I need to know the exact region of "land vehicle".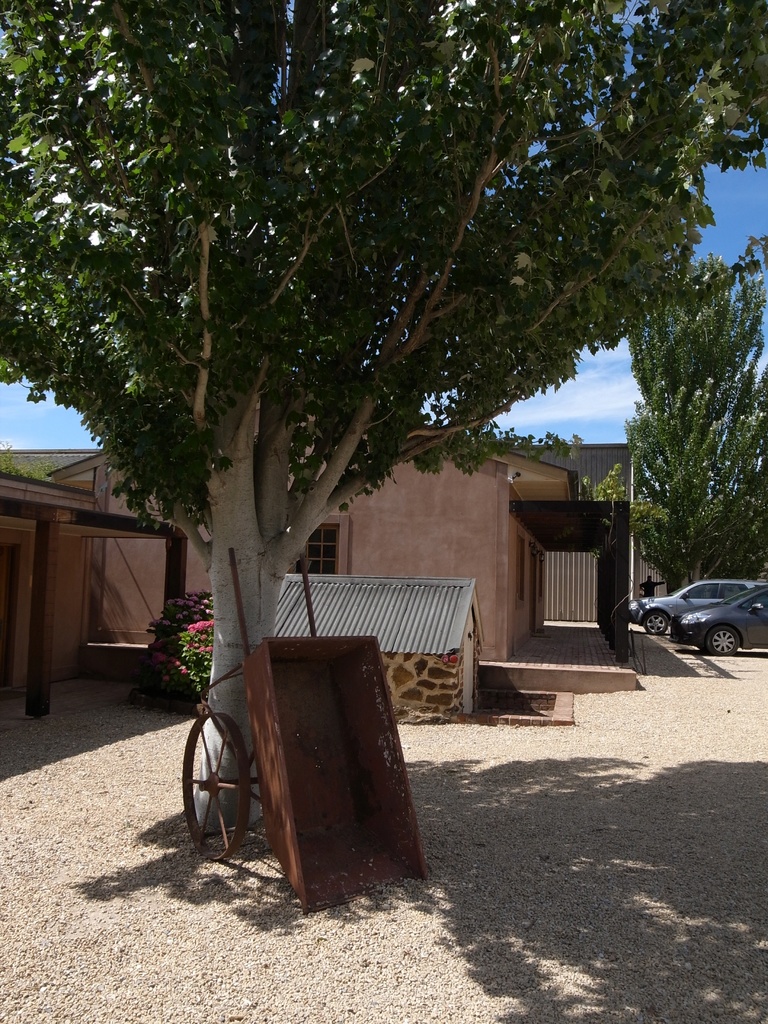
Region: {"x1": 674, "y1": 584, "x2": 767, "y2": 661}.
